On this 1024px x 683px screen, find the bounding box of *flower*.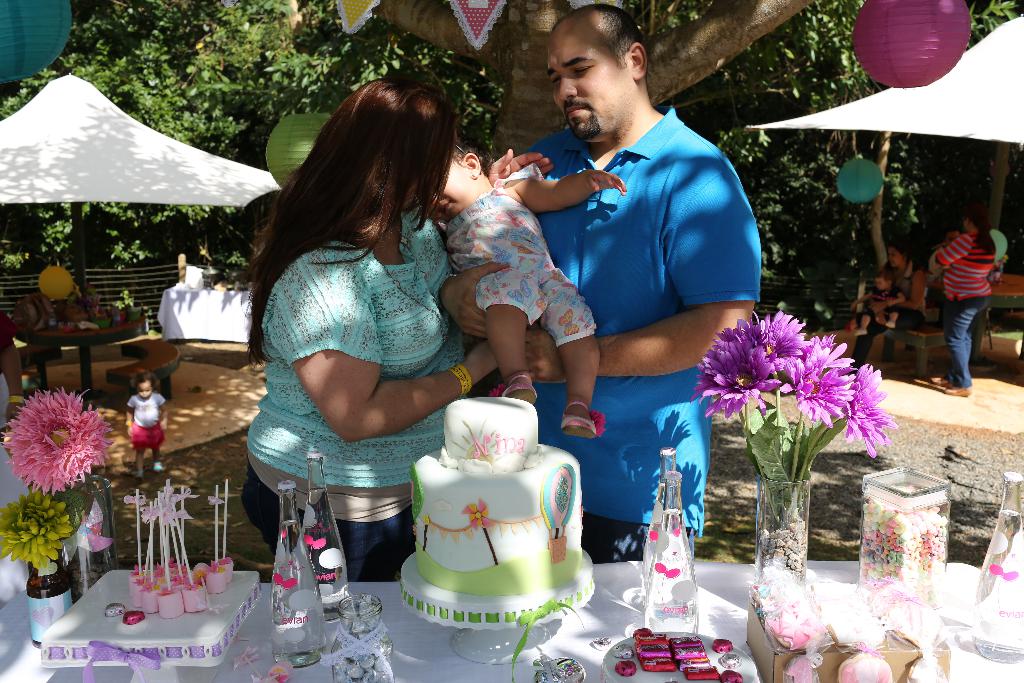
Bounding box: BBox(0, 490, 76, 571).
